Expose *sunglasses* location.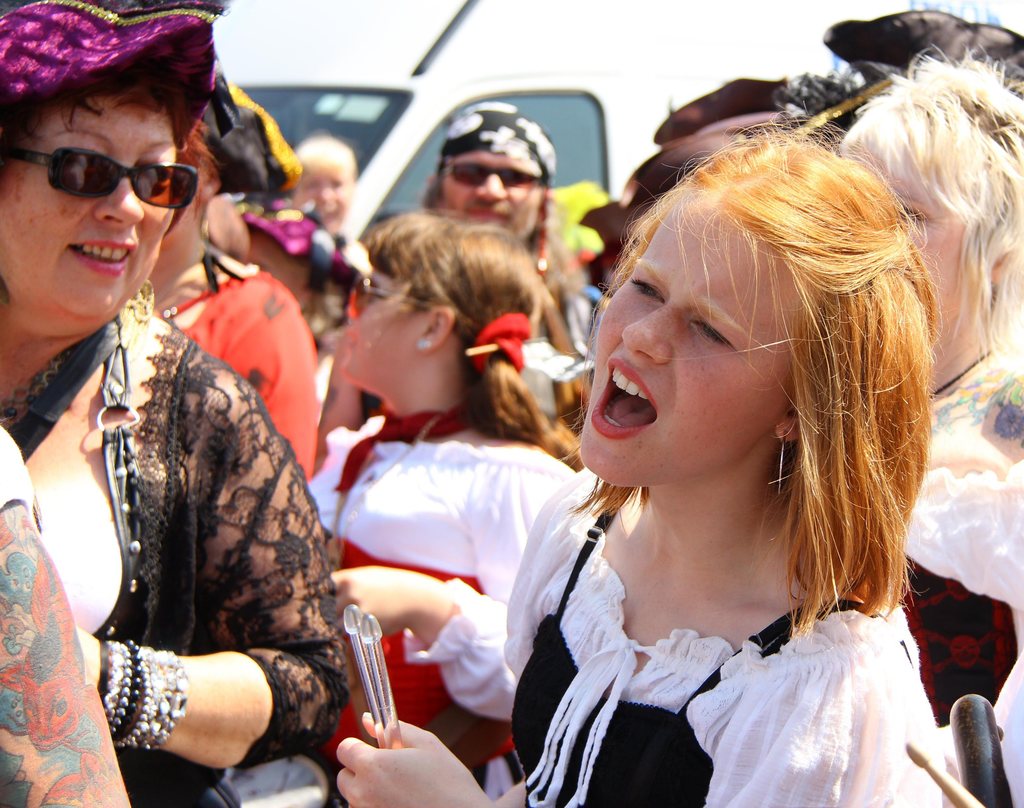
Exposed at (352,273,435,319).
